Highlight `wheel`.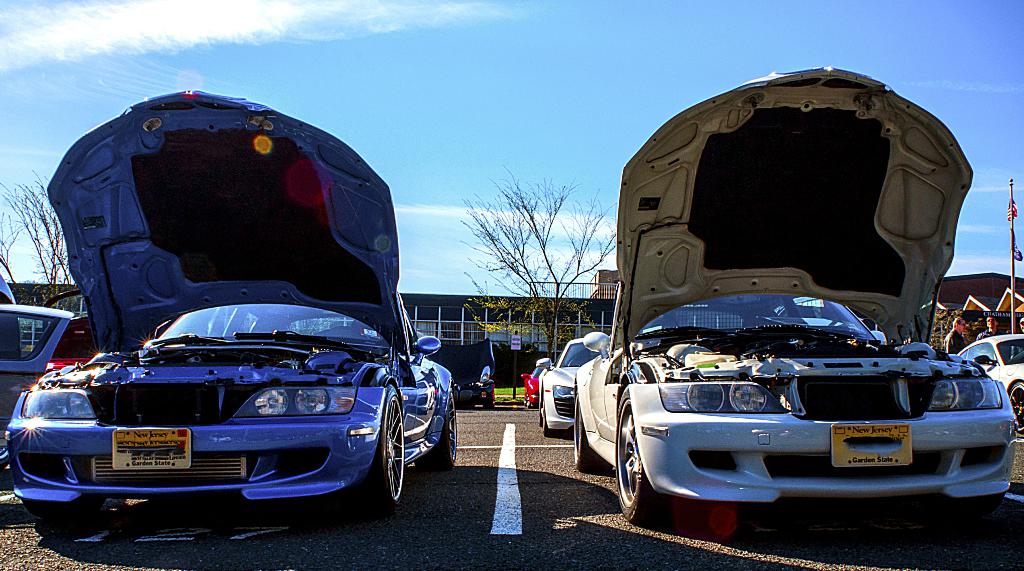
Highlighted region: {"left": 614, "top": 390, "right": 668, "bottom": 527}.
